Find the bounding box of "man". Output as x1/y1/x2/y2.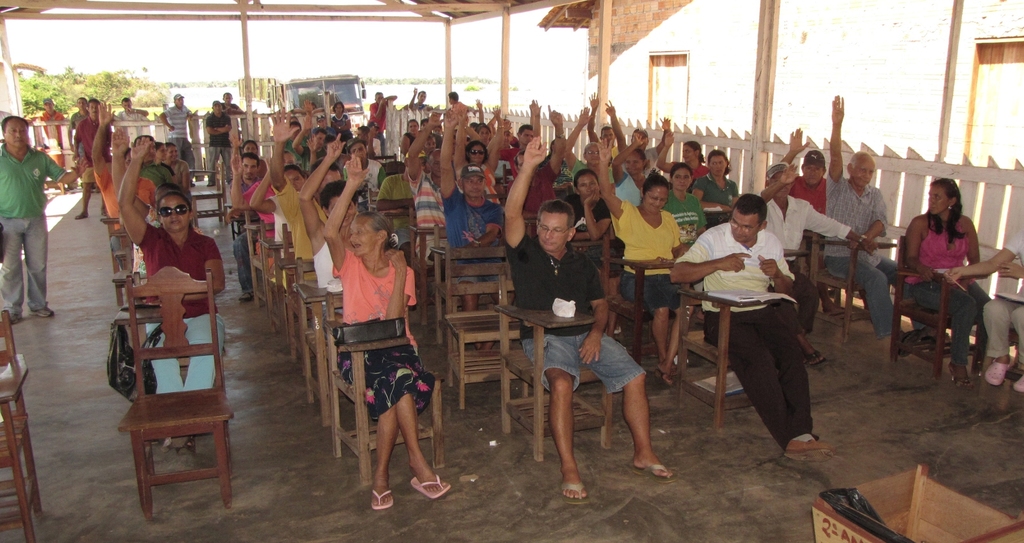
606/97/671/178.
